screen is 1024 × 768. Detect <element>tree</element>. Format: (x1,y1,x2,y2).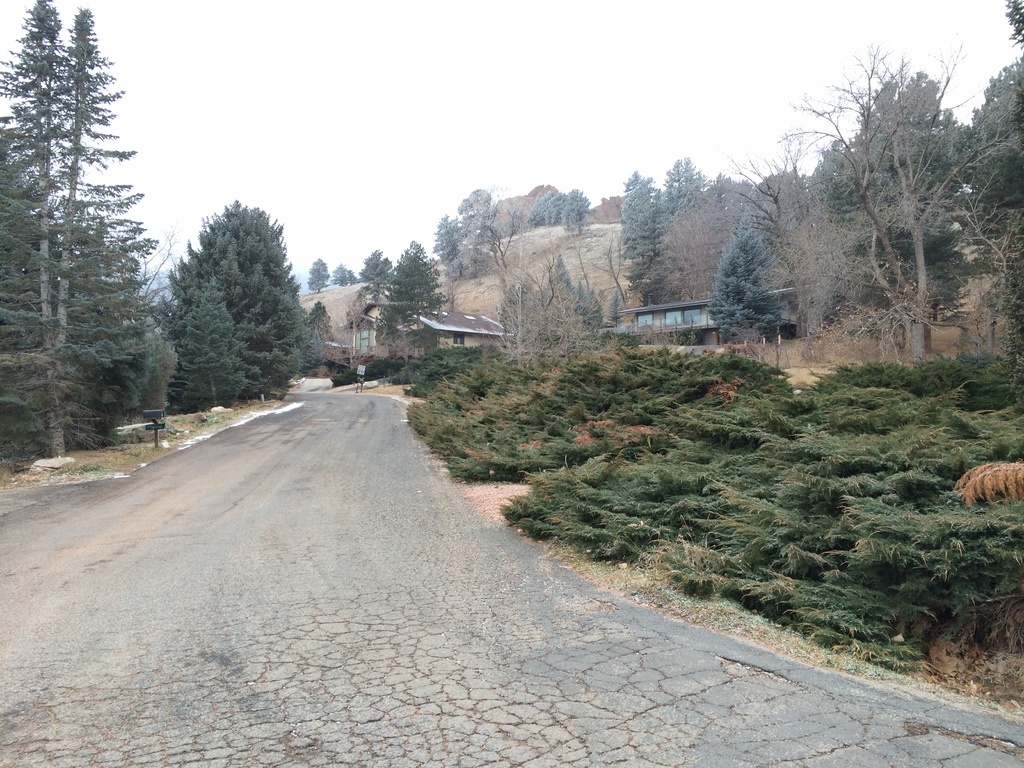
(328,262,351,284).
